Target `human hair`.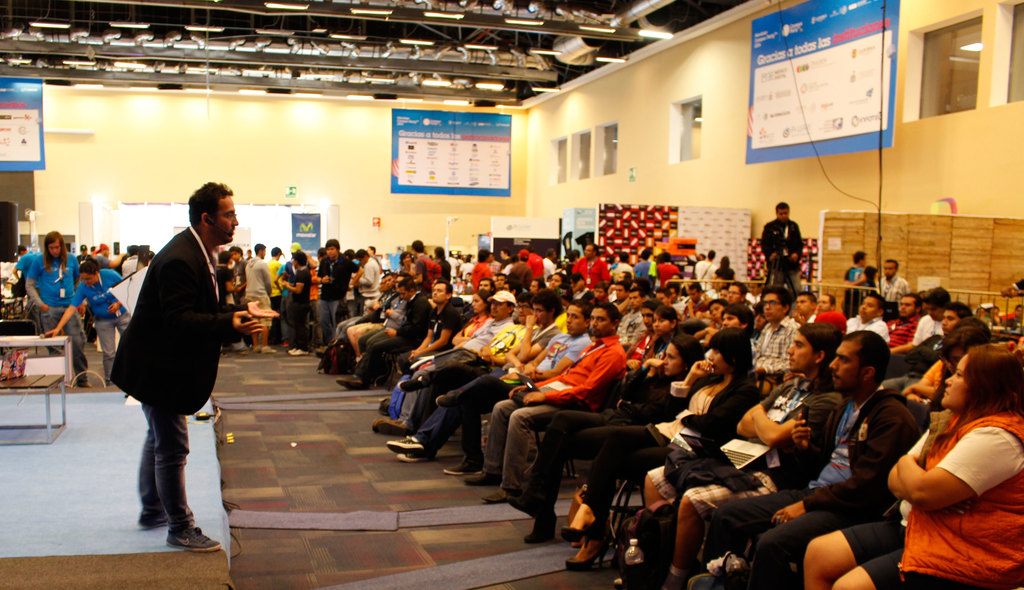
Target region: {"x1": 948, "y1": 339, "x2": 1011, "y2": 443}.
